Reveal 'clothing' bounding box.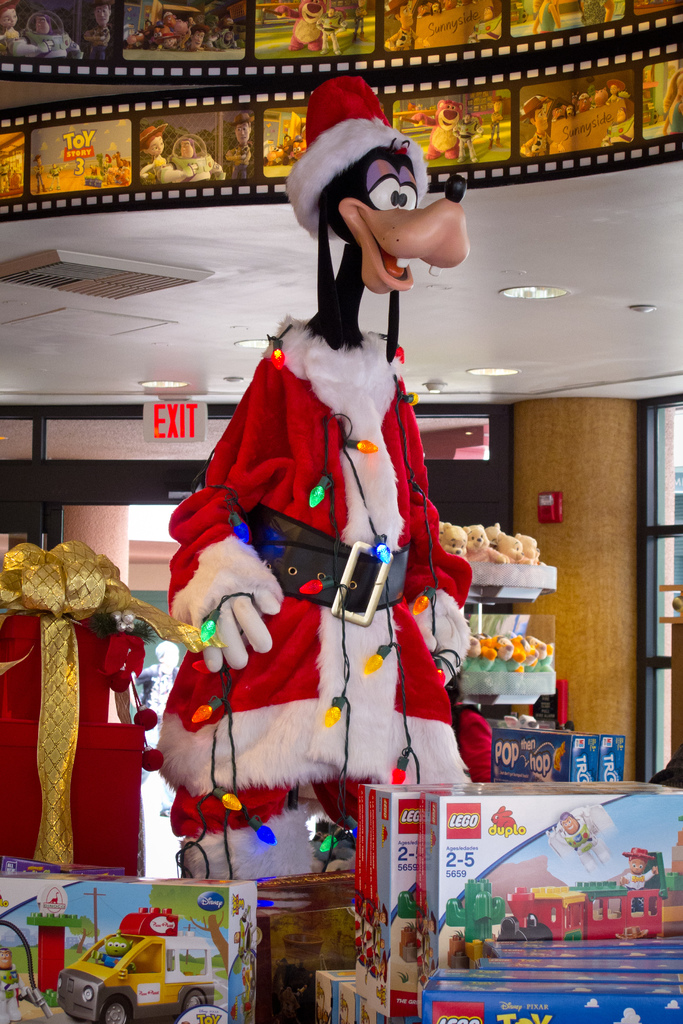
Revealed: 164 778 372 916.
